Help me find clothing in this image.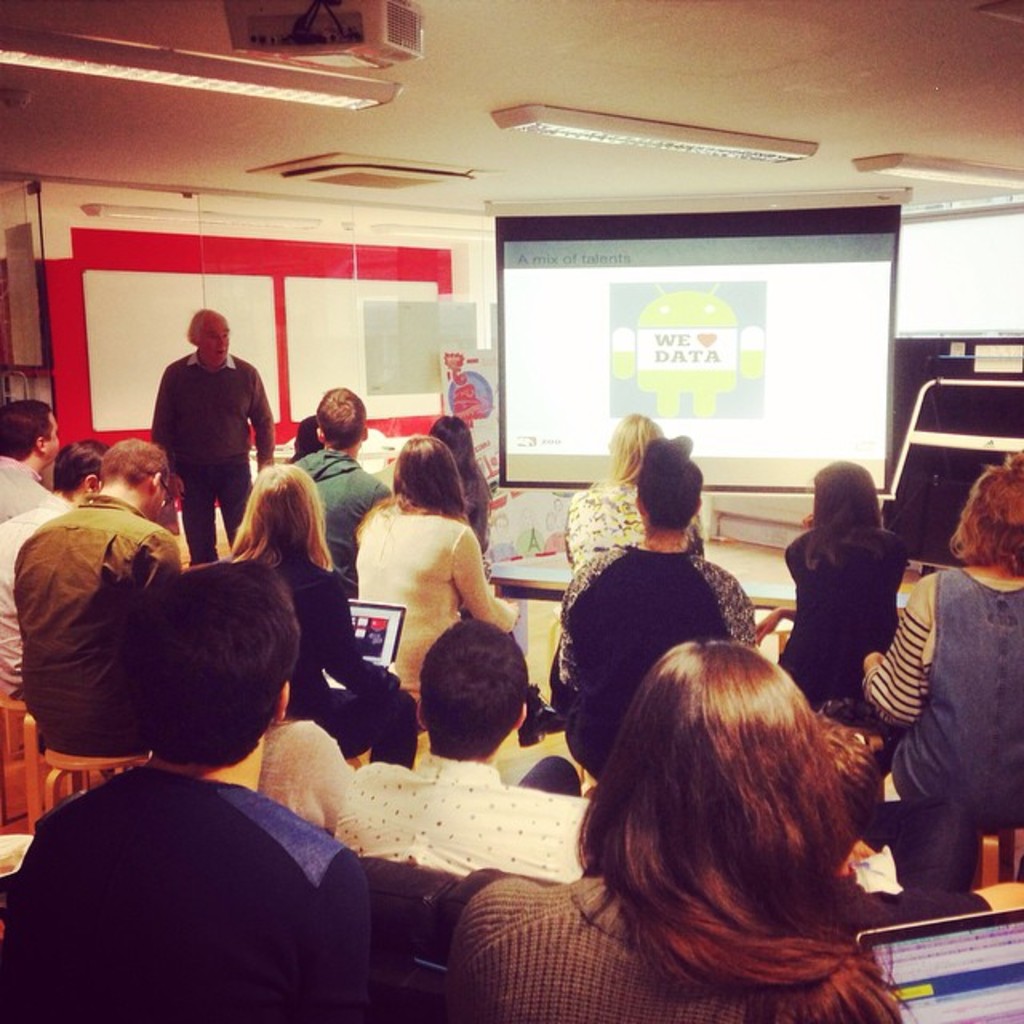
Found it: [left=0, top=486, right=70, bottom=688].
